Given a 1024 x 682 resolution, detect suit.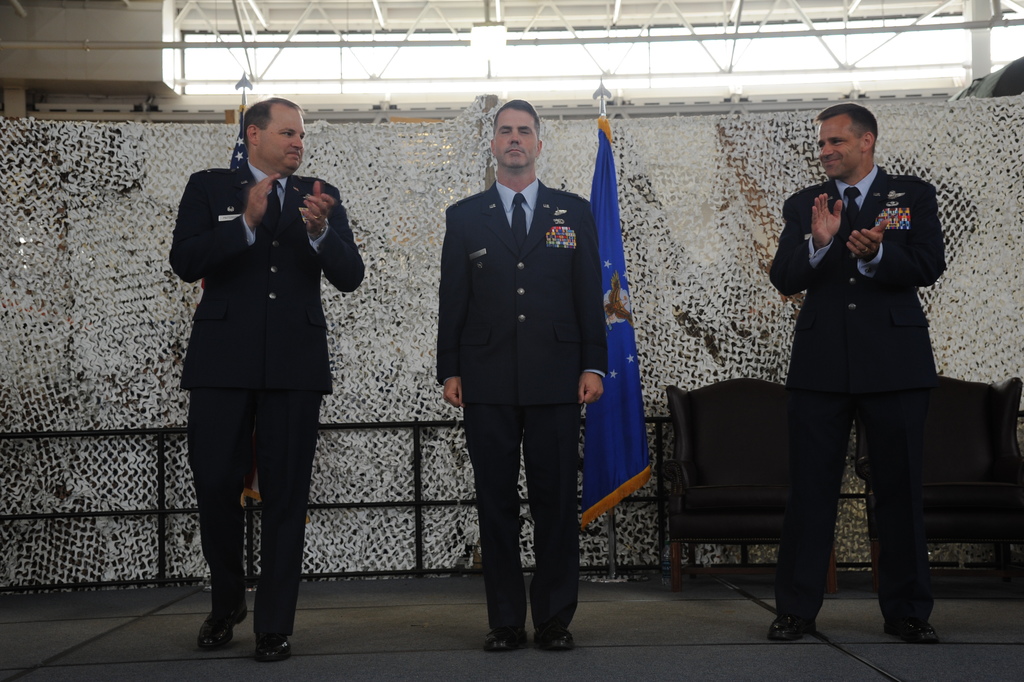
[765,162,947,624].
